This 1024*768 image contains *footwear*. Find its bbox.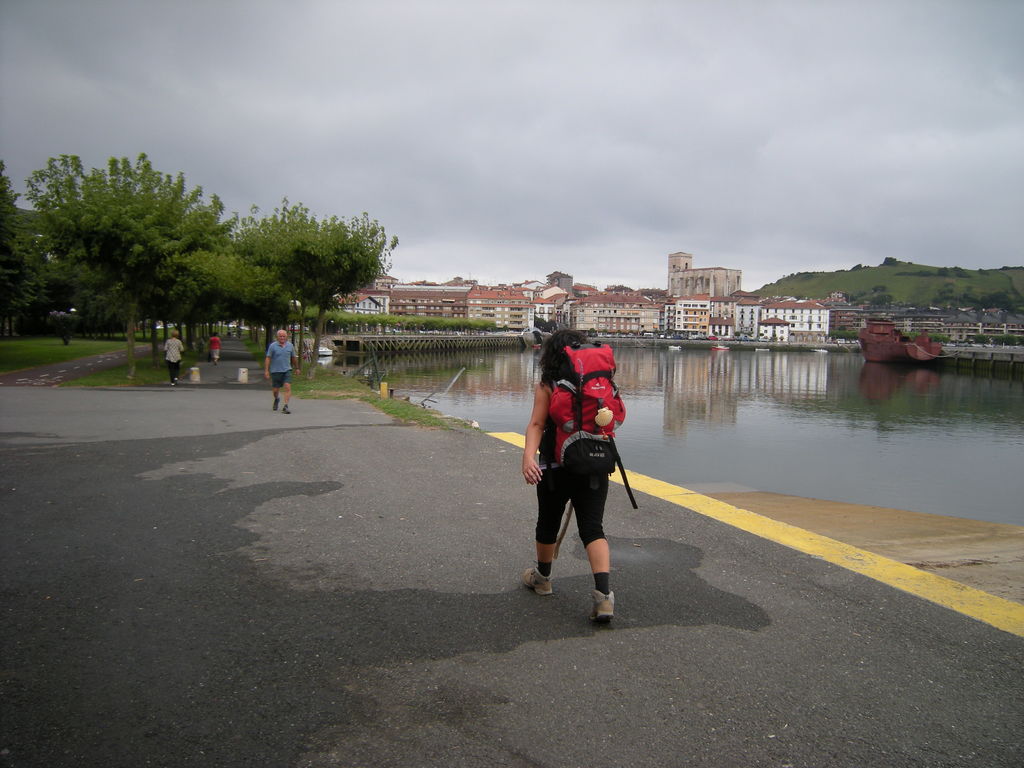
{"x1": 273, "y1": 399, "x2": 282, "y2": 413}.
